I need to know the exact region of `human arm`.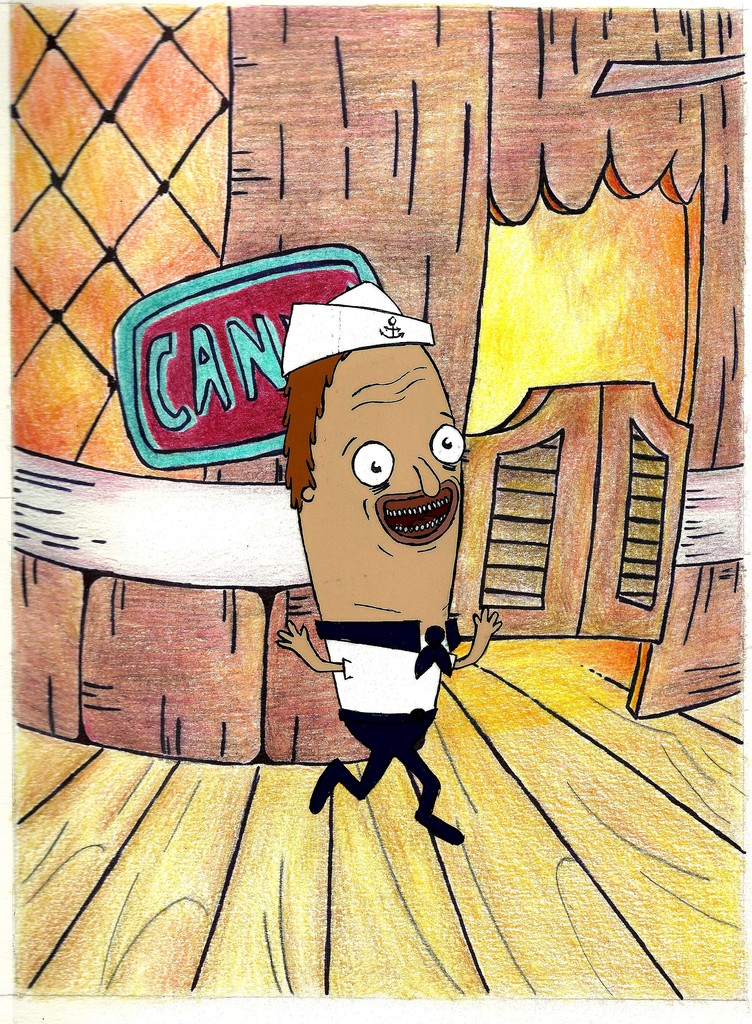
Region: [277,621,347,672].
